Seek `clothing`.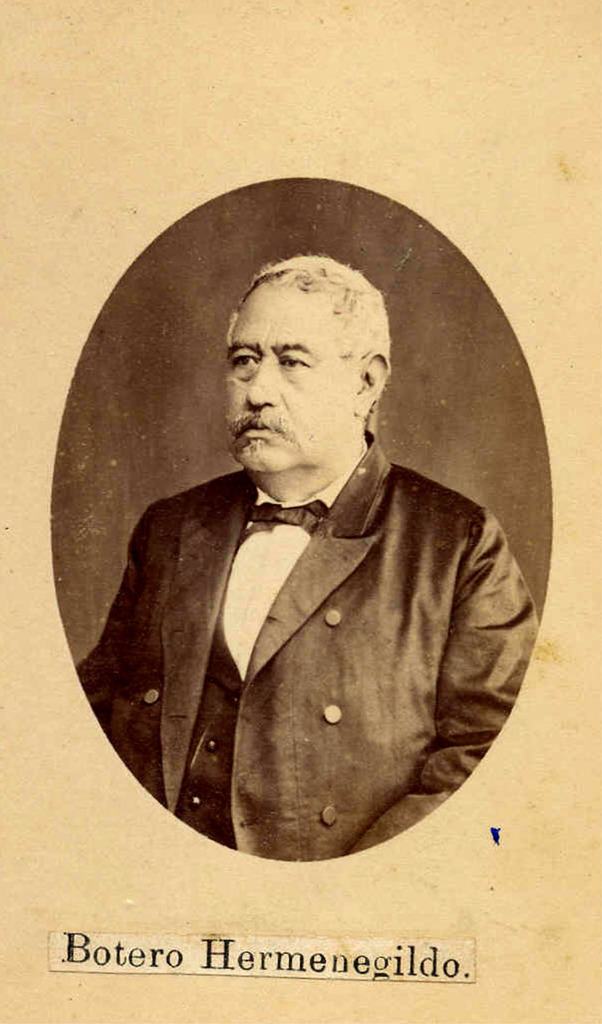
locate(83, 447, 533, 853).
